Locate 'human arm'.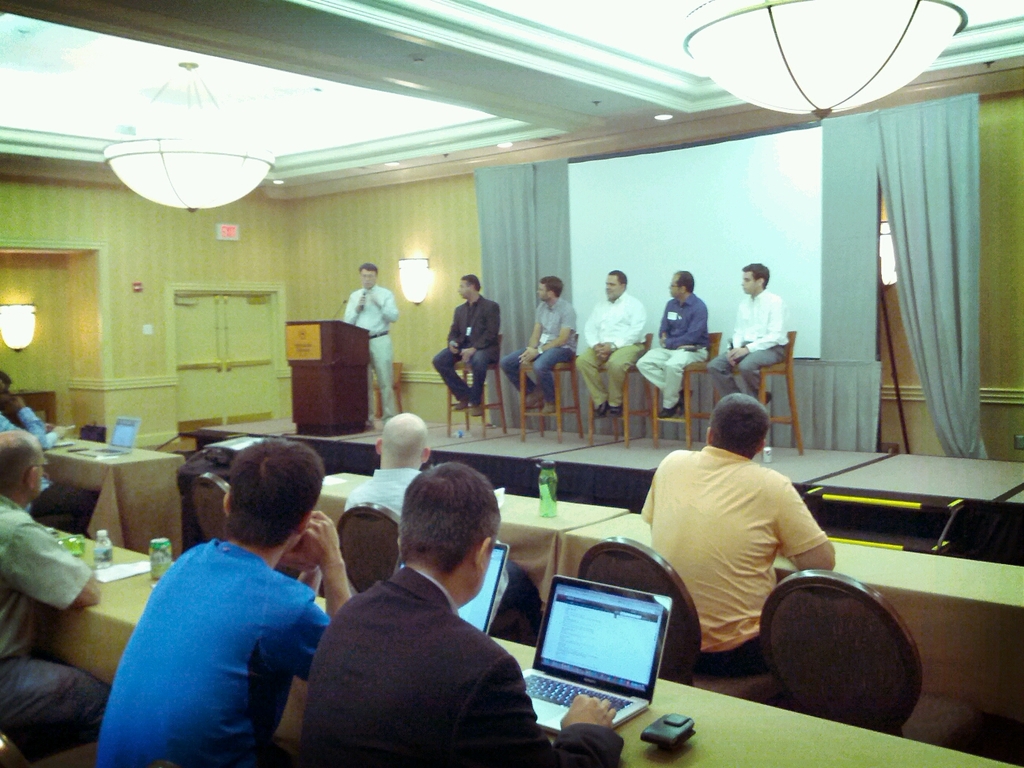
Bounding box: l=772, t=480, r=841, b=574.
